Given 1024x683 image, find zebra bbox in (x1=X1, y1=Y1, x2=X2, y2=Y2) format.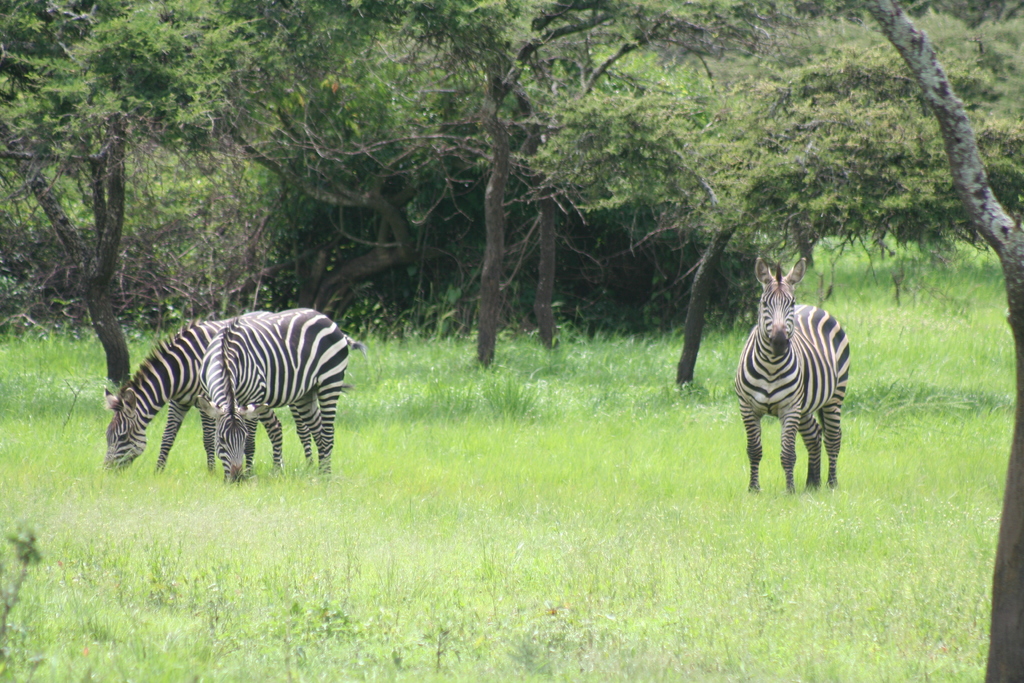
(x1=732, y1=259, x2=851, y2=498).
